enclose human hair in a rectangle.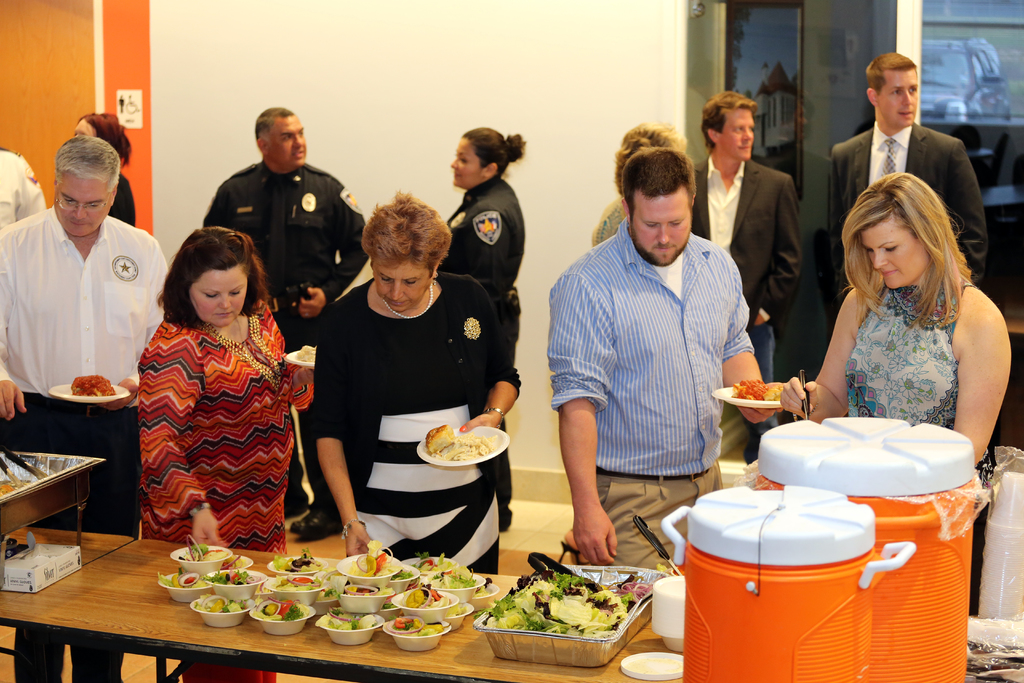
620:148:697:226.
